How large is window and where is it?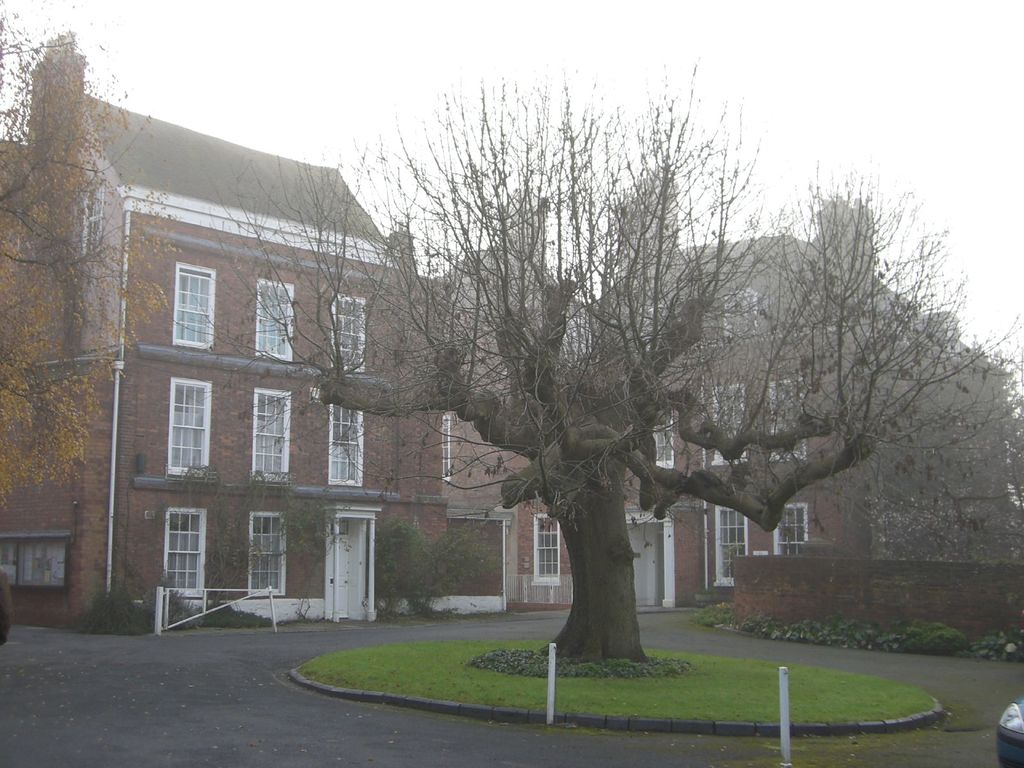
Bounding box: crop(723, 289, 756, 343).
